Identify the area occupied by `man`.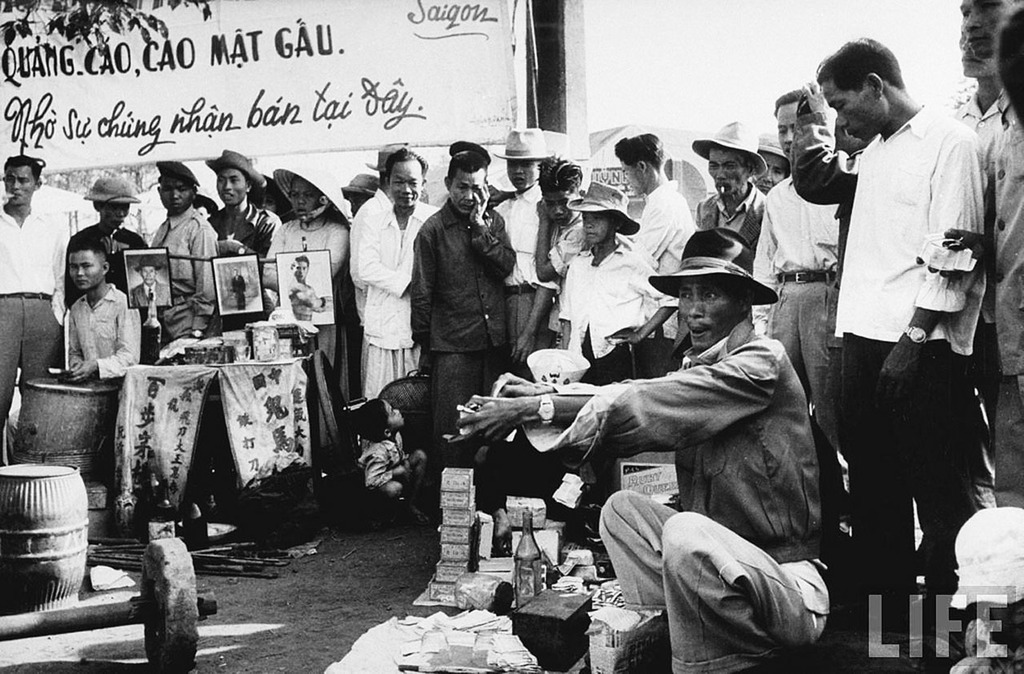
Area: [left=947, top=0, right=1023, bottom=663].
